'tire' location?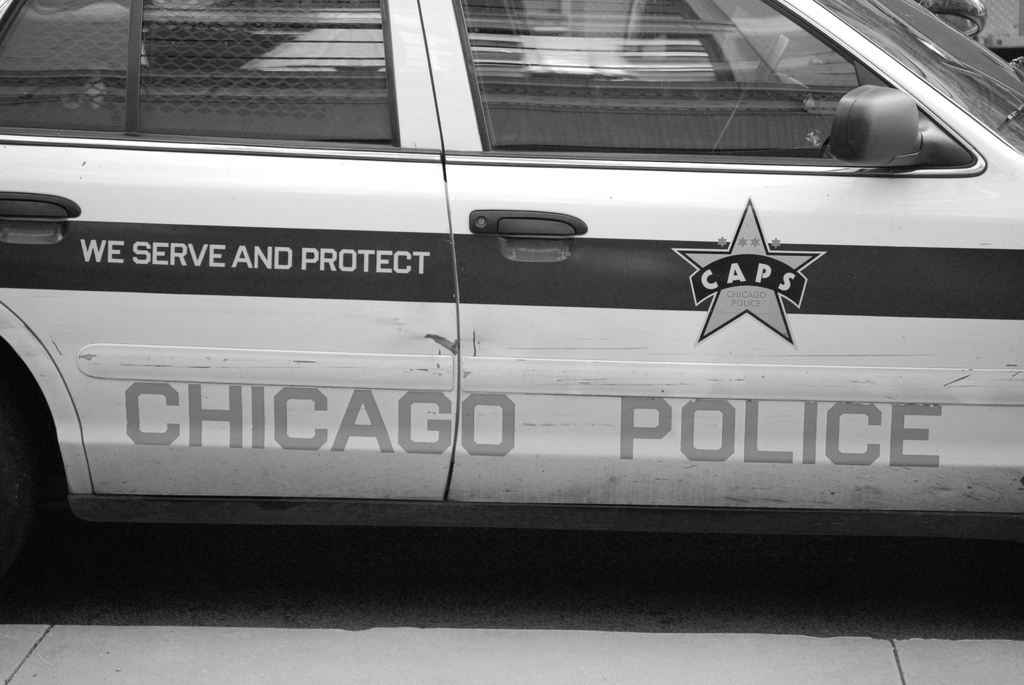
1,360,71,605
